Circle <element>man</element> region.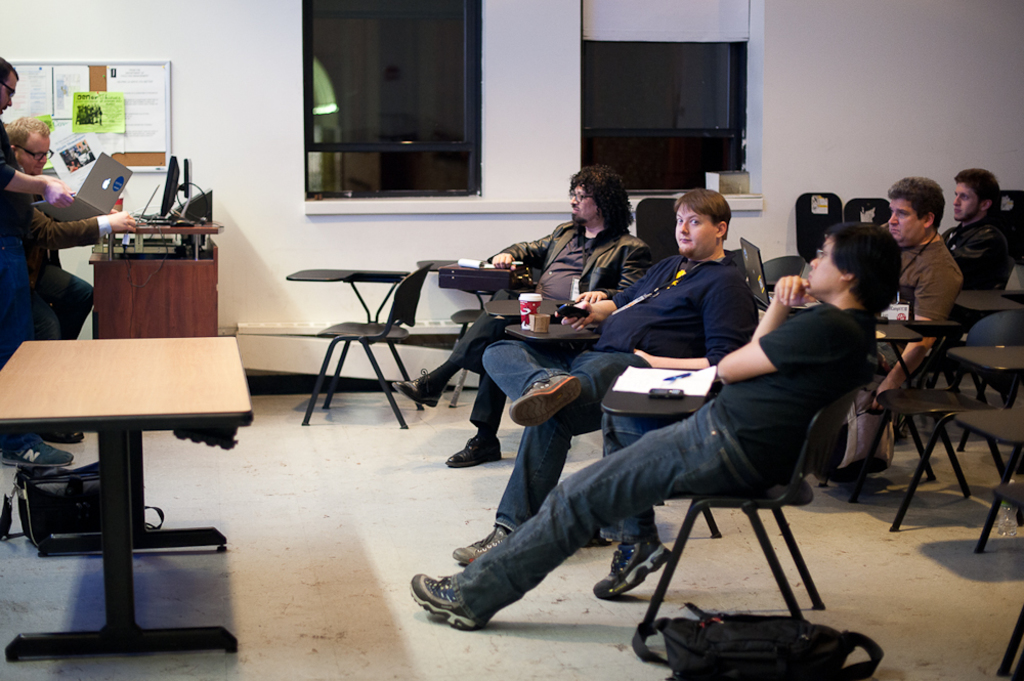
Region: box(7, 115, 140, 348).
